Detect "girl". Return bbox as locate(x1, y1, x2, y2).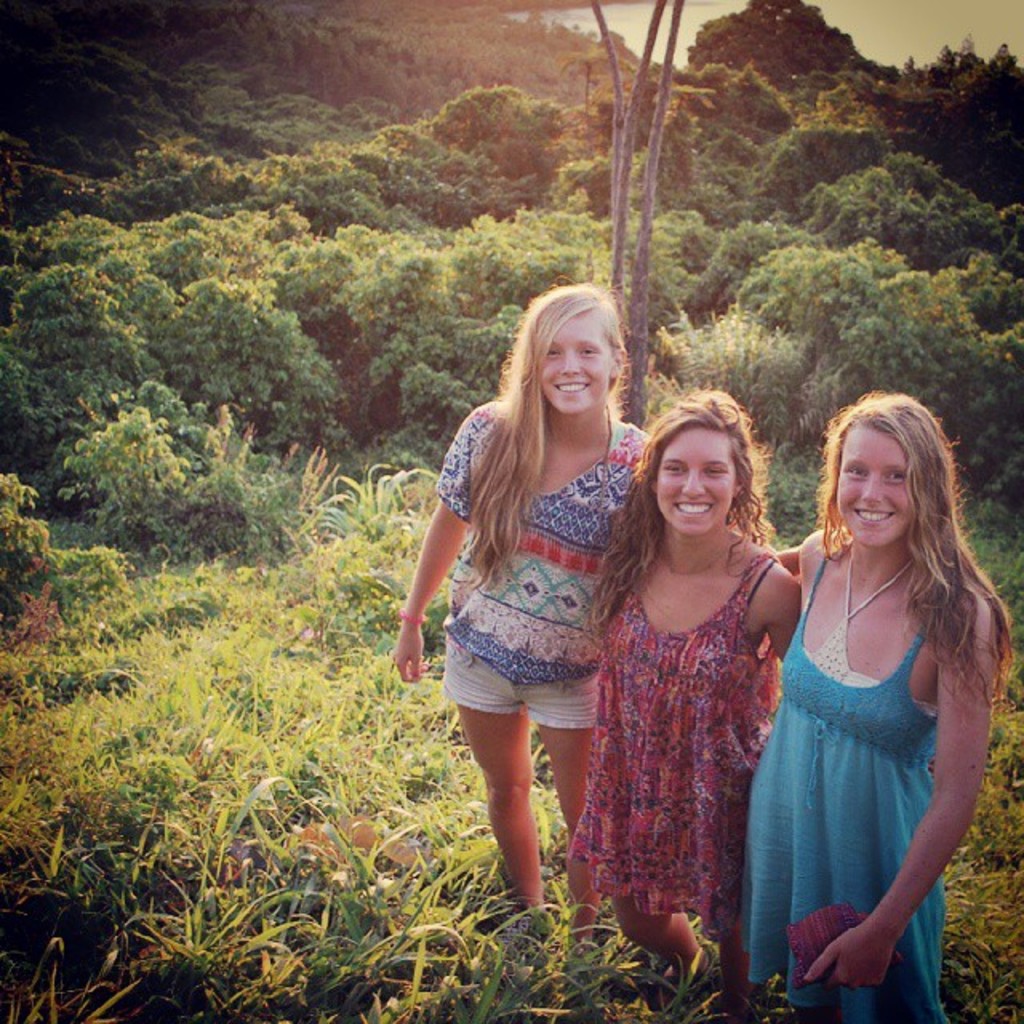
locate(750, 397, 1010, 1022).
